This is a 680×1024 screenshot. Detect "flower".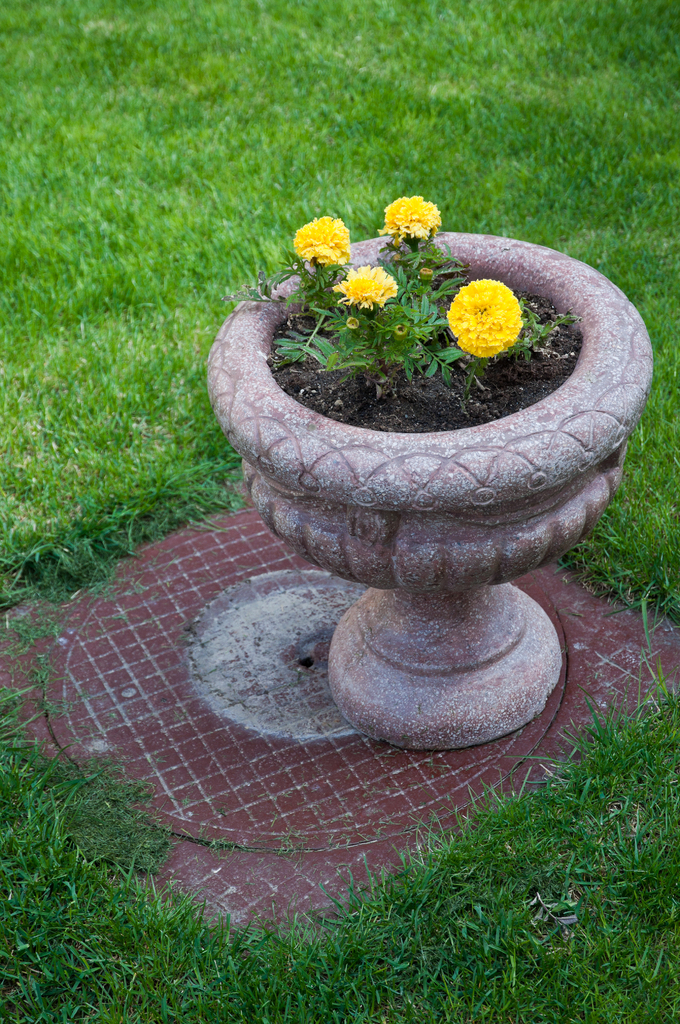
378/191/439/237.
